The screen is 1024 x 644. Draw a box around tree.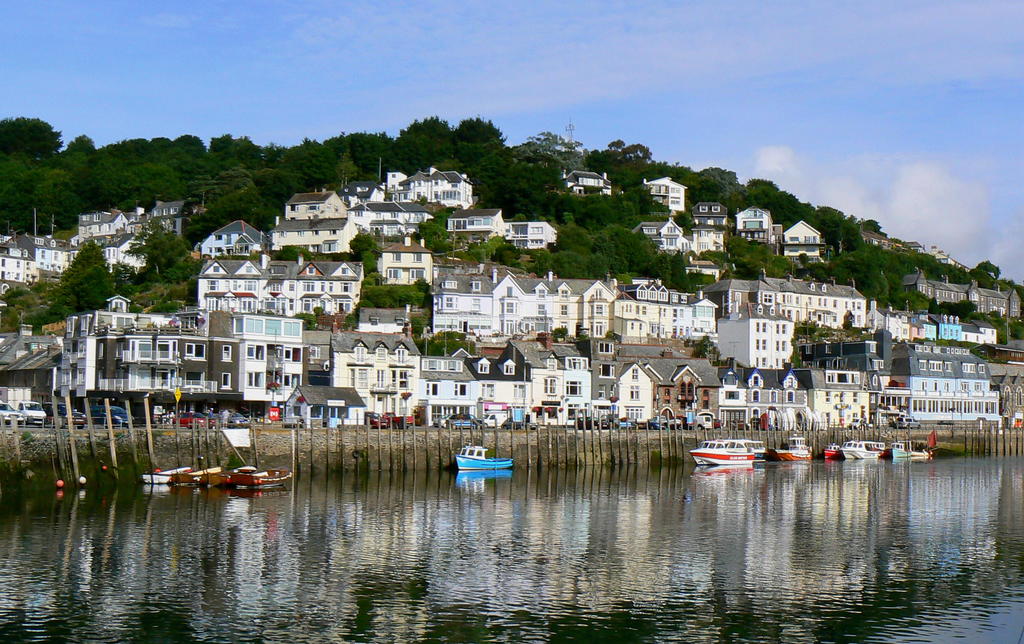
<region>268, 138, 348, 190</region>.
